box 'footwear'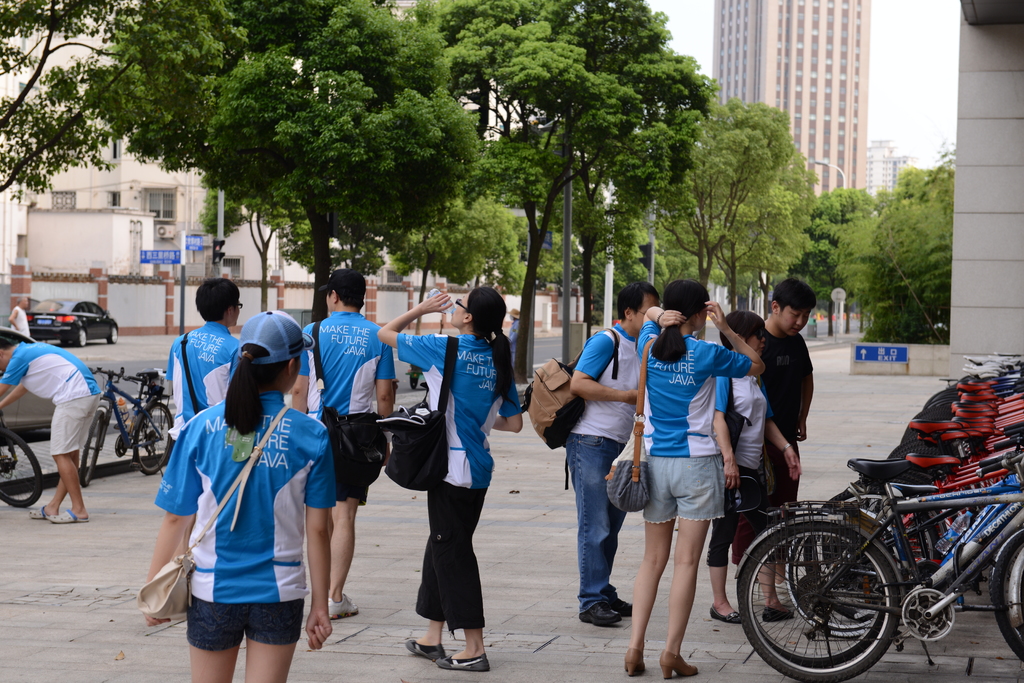
433:654:494:673
